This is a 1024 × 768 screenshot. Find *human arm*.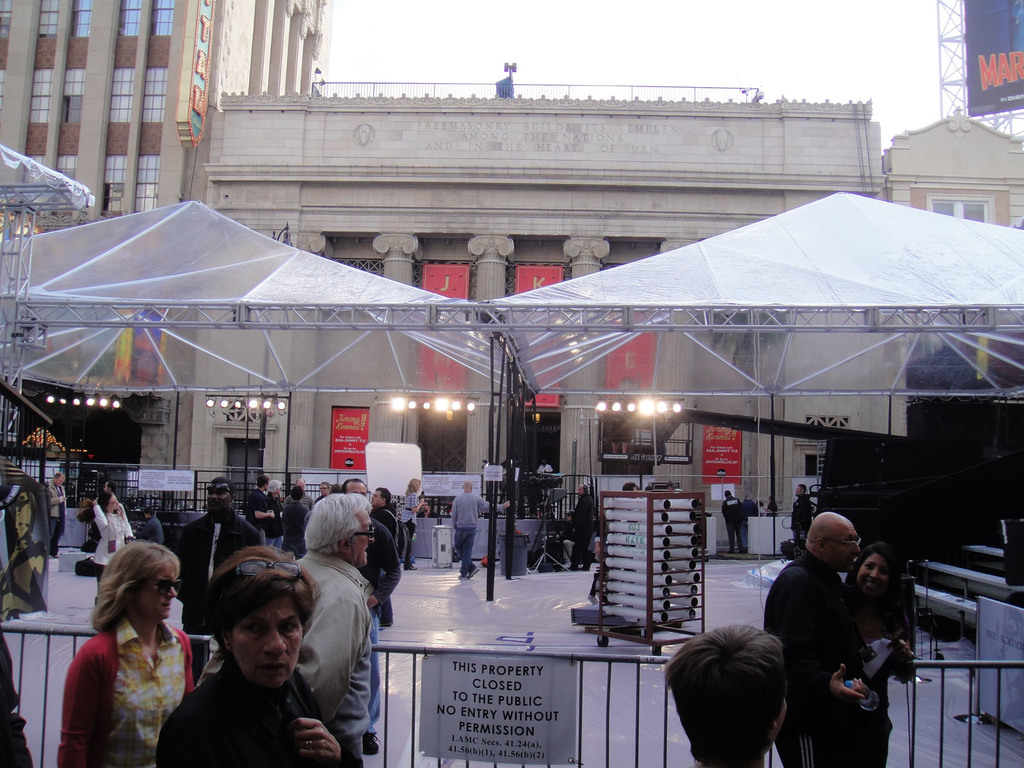
Bounding box: crop(294, 716, 355, 764).
